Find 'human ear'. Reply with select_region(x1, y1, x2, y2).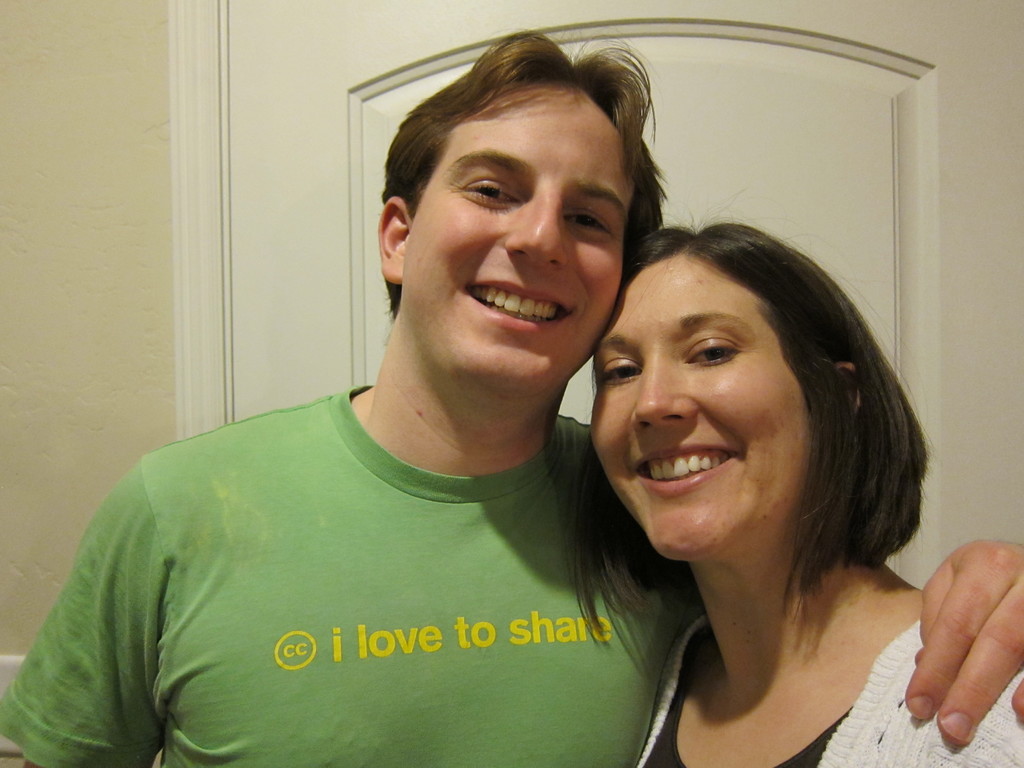
select_region(833, 358, 863, 418).
